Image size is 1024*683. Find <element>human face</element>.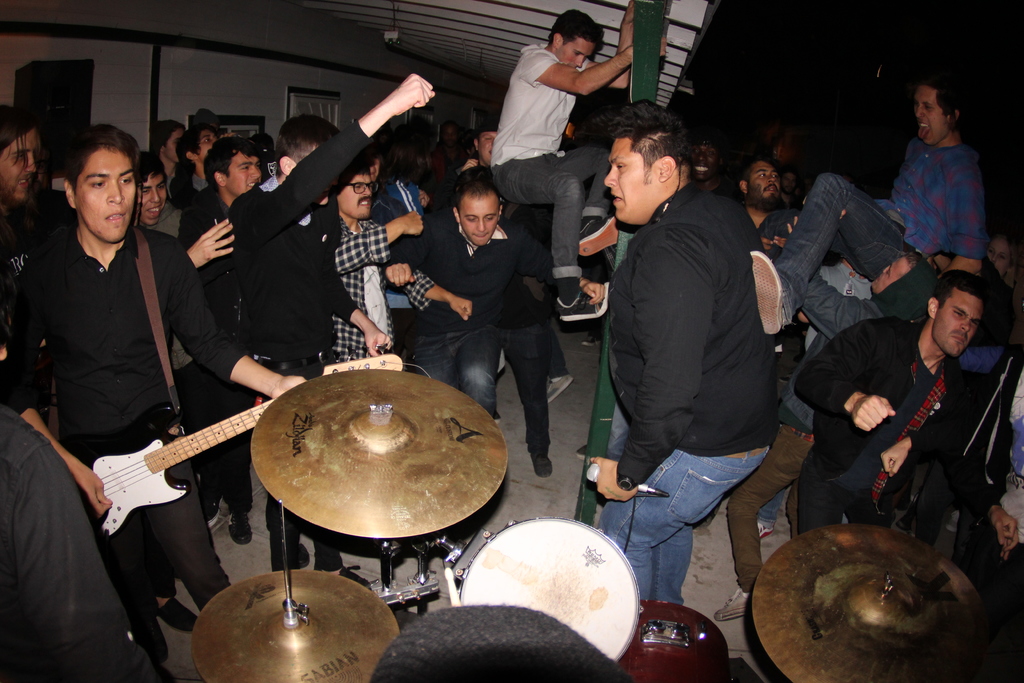
bbox=(198, 128, 217, 164).
